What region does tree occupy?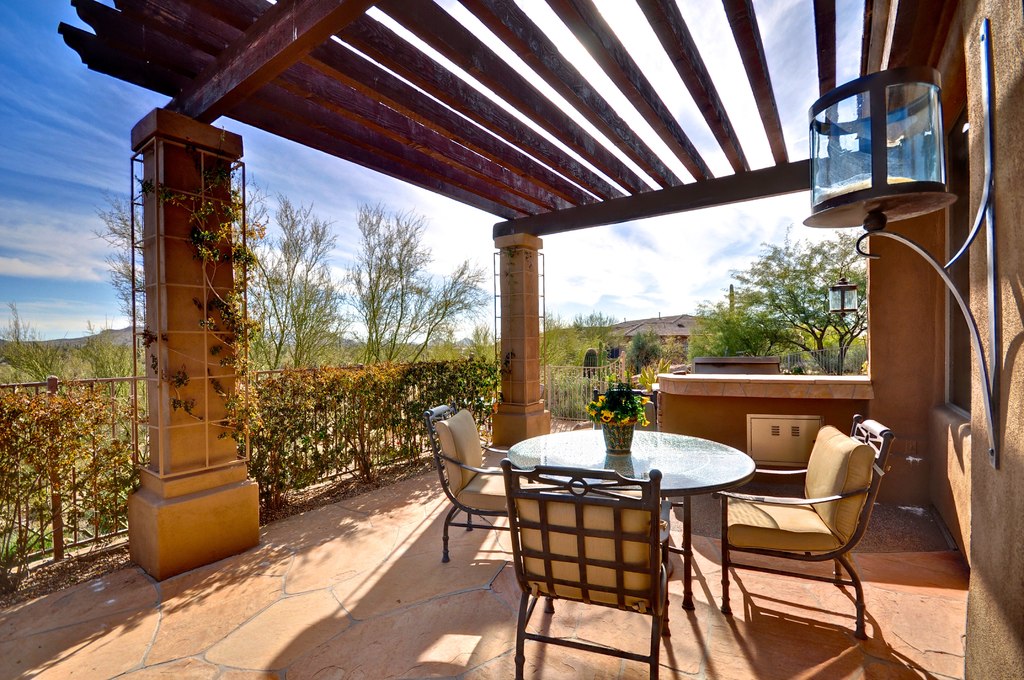
box=[690, 229, 870, 373].
